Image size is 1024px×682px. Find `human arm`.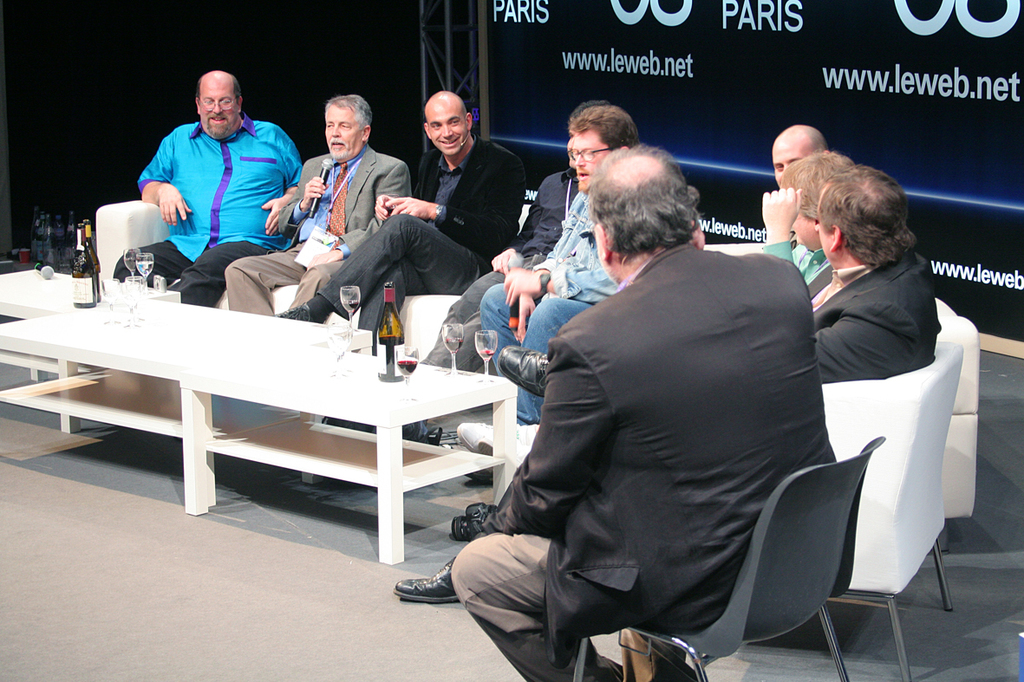
754, 184, 810, 263.
